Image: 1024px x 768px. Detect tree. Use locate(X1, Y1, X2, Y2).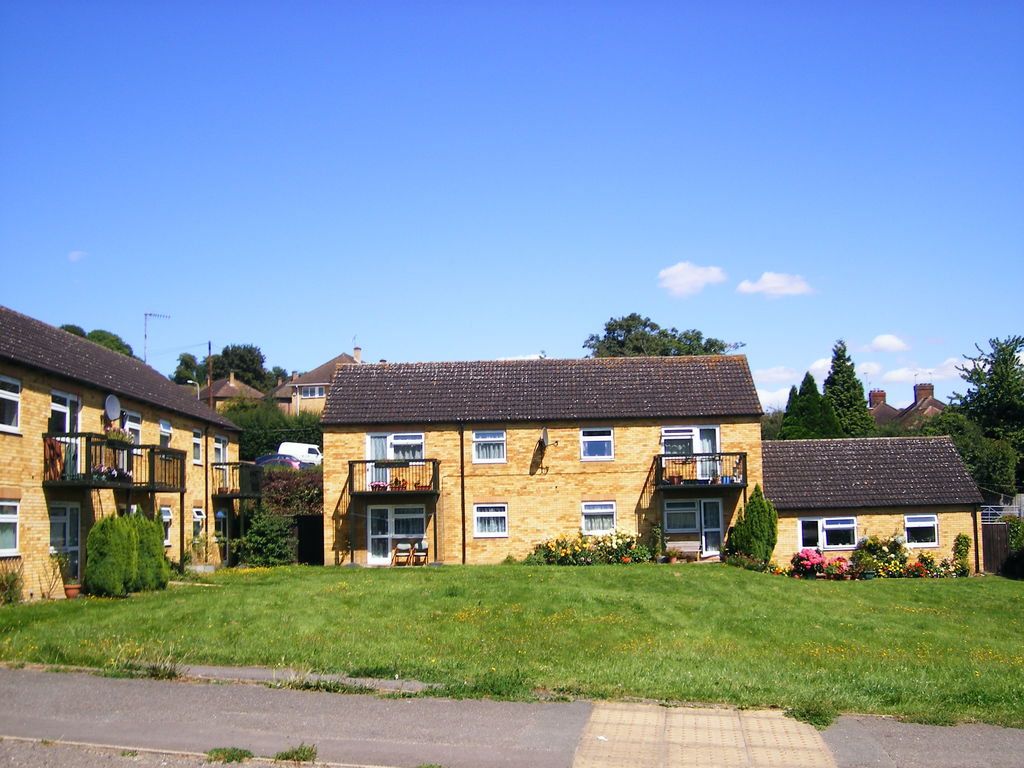
locate(718, 479, 784, 569).
